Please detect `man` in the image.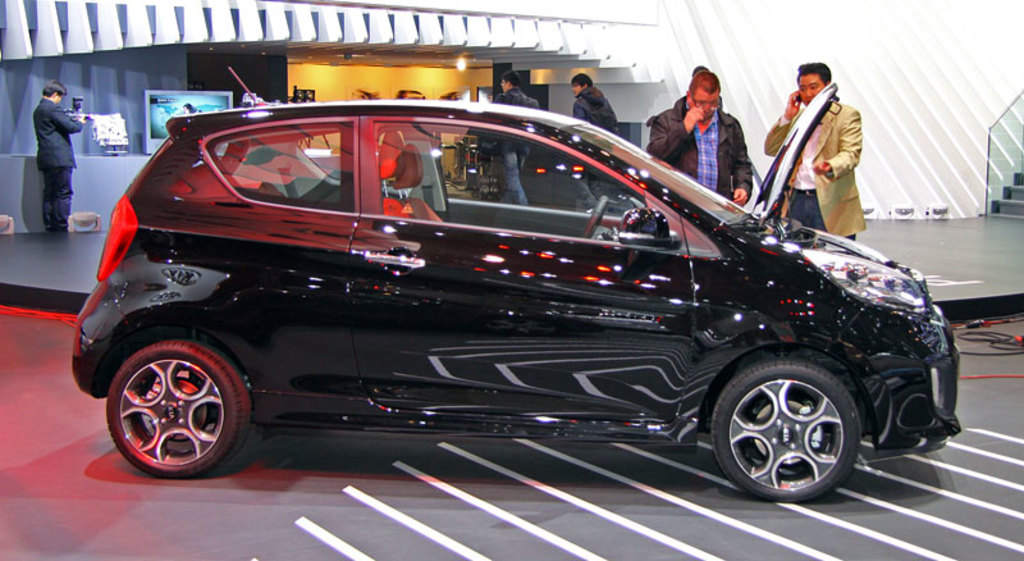
locate(15, 70, 82, 228).
